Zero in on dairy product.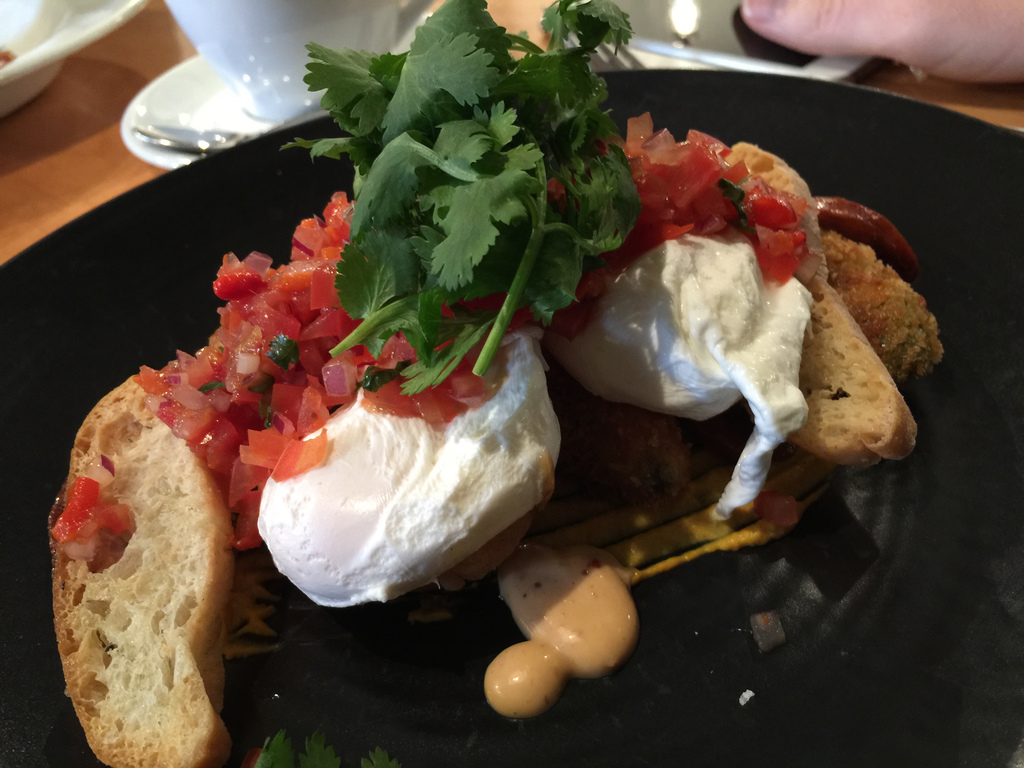
Zeroed in: rect(265, 367, 538, 608).
